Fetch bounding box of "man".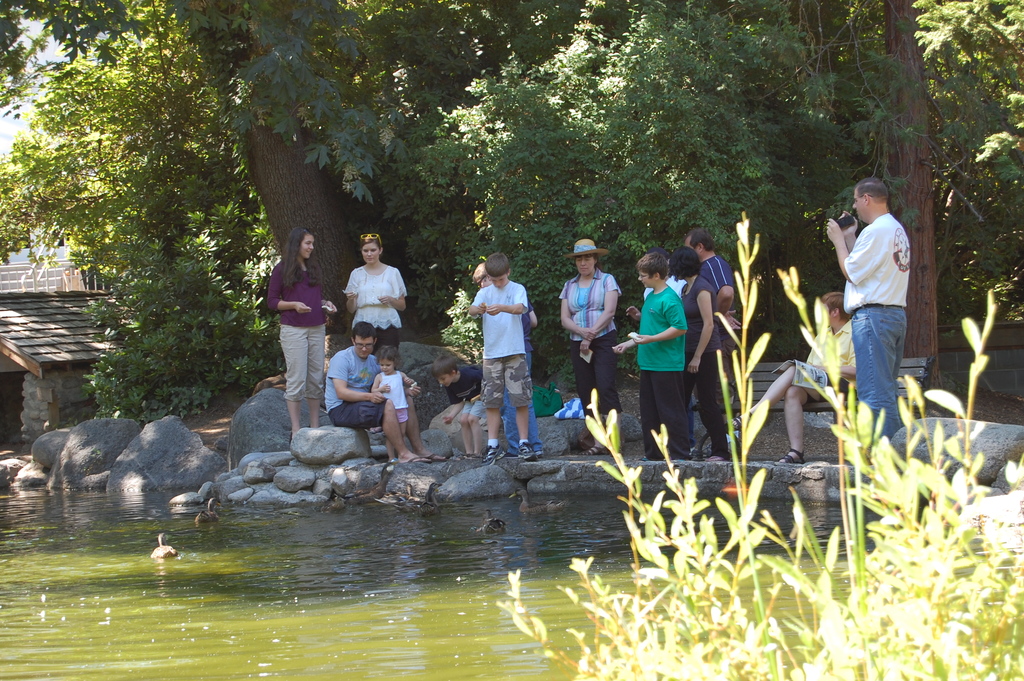
Bbox: rect(822, 179, 912, 477).
